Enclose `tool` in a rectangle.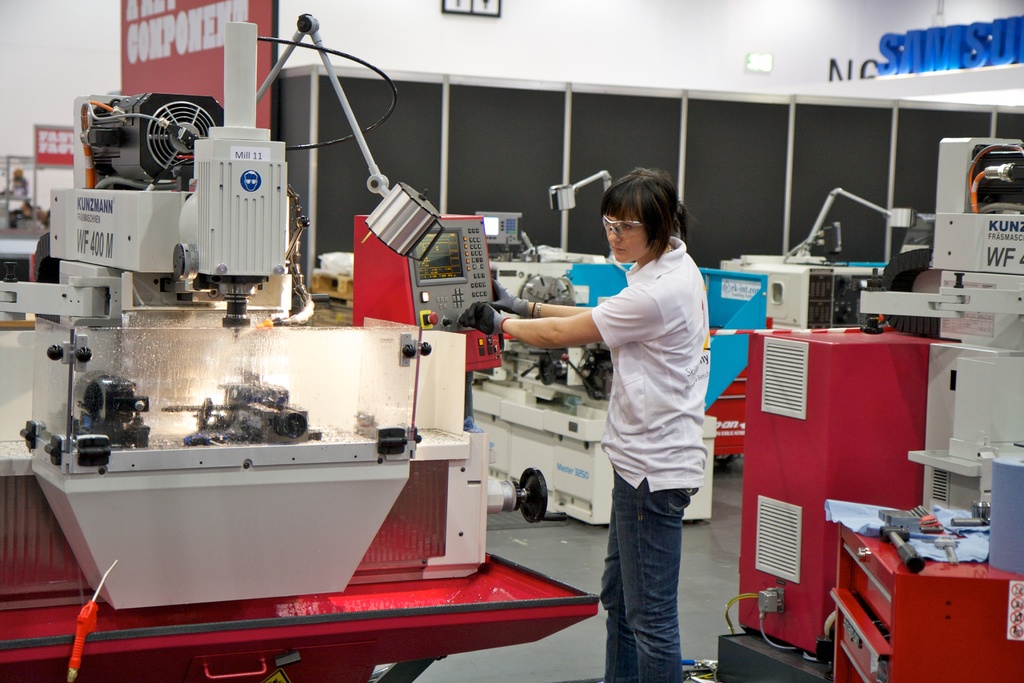
pyautogui.locateOnScreen(922, 509, 941, 536).
